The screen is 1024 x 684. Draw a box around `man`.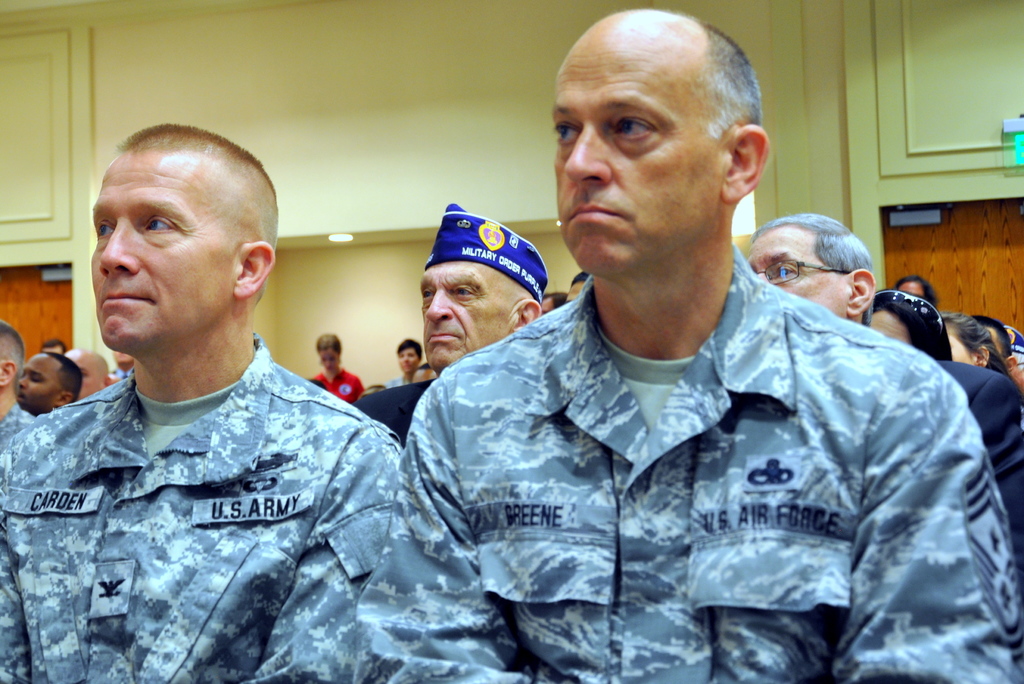
x1=0, y1=315, x2=31, y2=452.
